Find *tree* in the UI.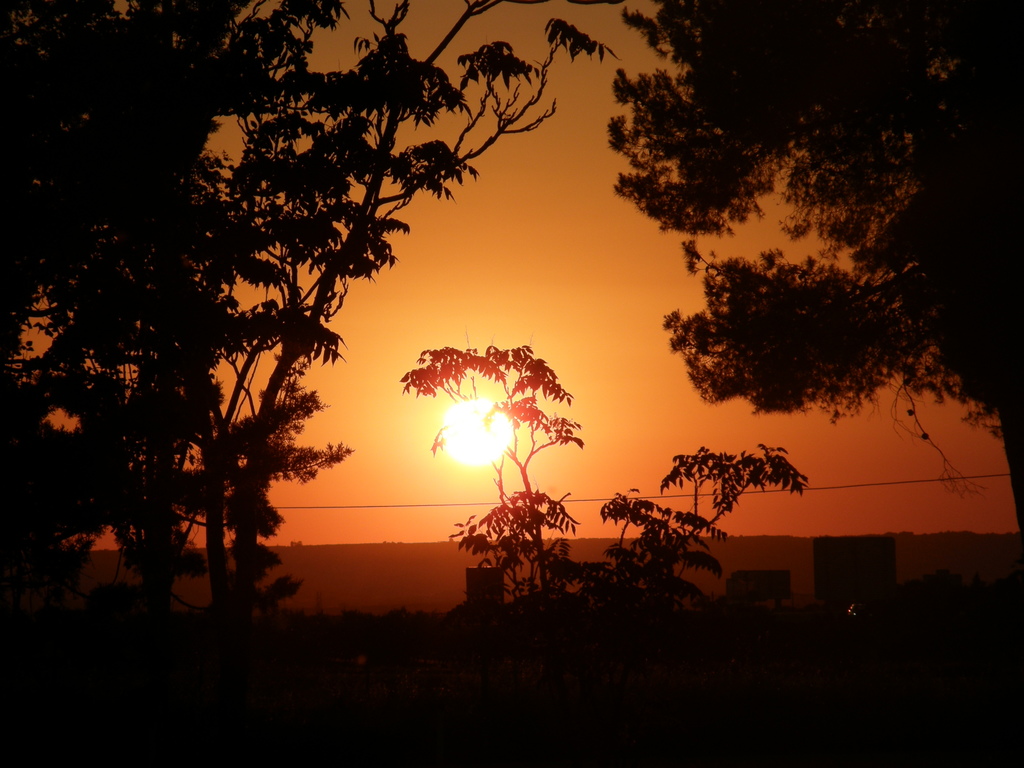
UI element at detection(588, 0, 1023, 525).
